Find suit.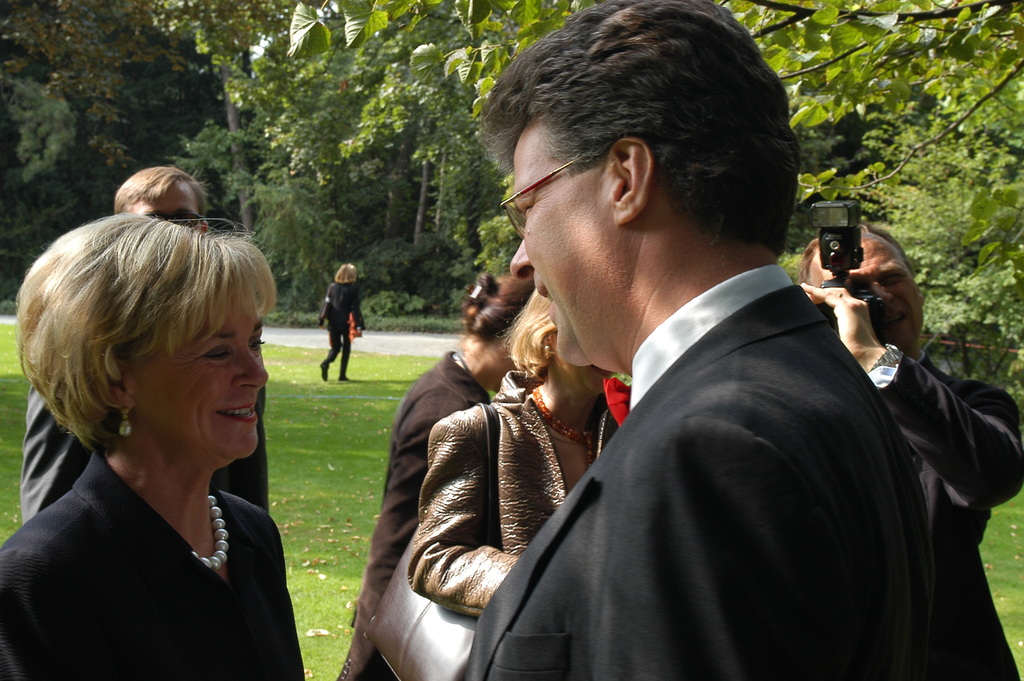
<bbox>470, 179, 957, 680</bbox>.
